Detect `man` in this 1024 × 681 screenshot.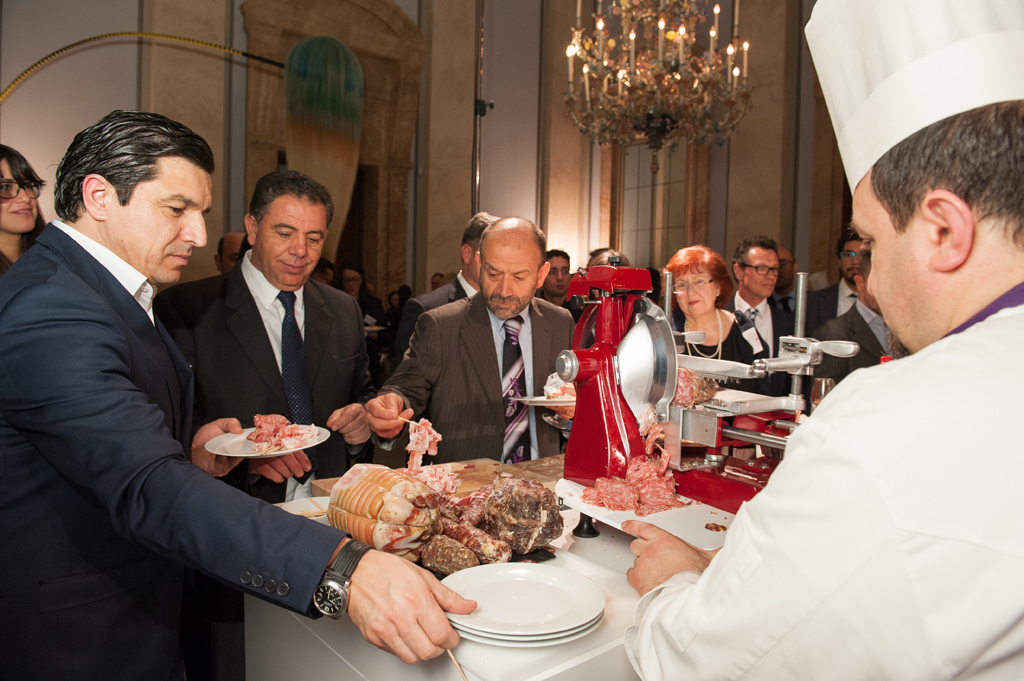
Detection: <bbox>720, 239, 807, 375</bbox>.
